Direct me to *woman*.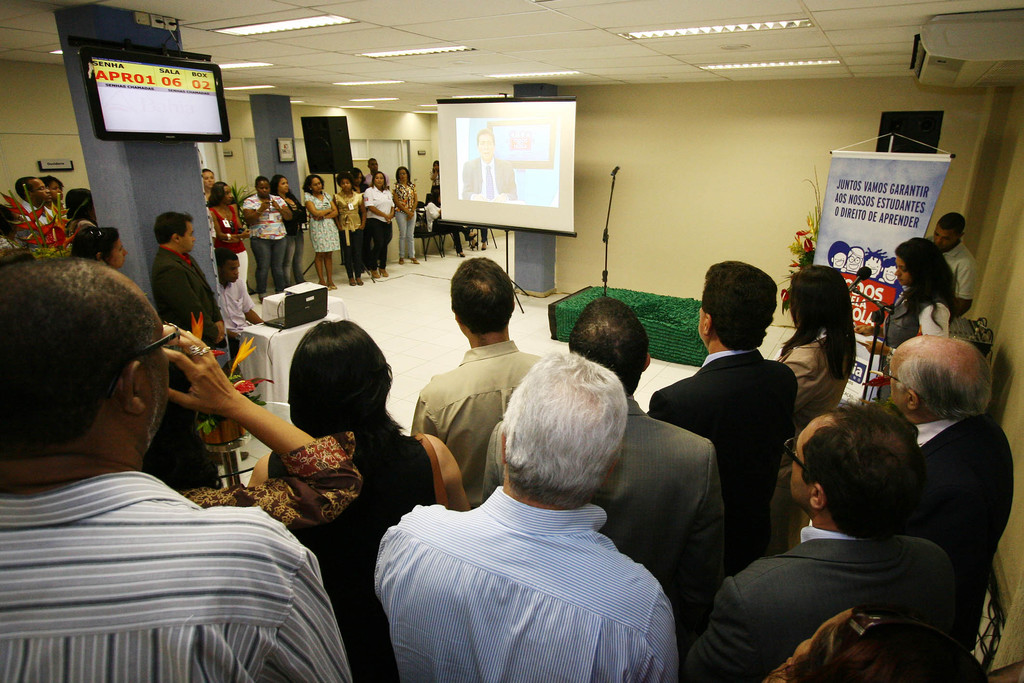
Direction: 300, 172, 341, 286.
